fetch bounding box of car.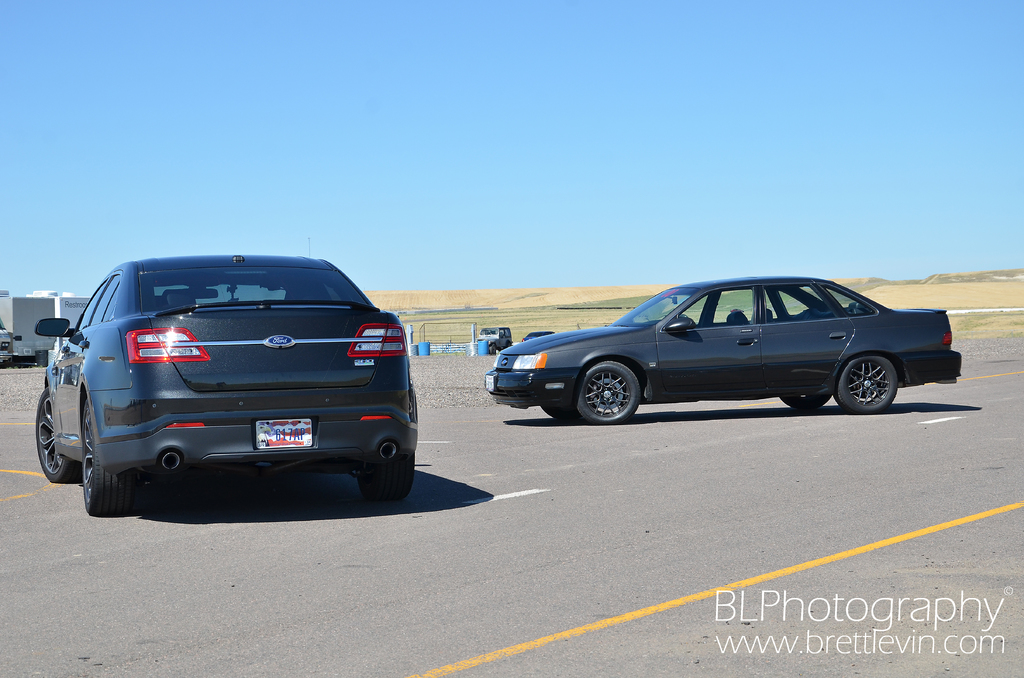
Bbox: bbox=(483, 275, 963, 427).
